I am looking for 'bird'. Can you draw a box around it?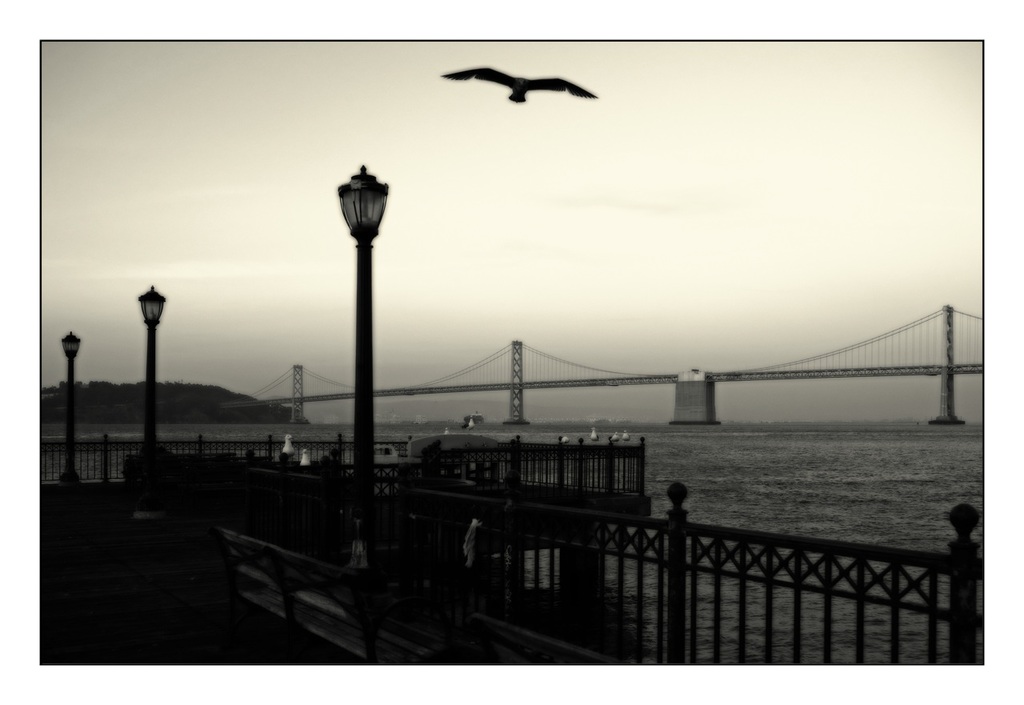
Sure, the bounding box is detection(280, 431, 298, 463).
